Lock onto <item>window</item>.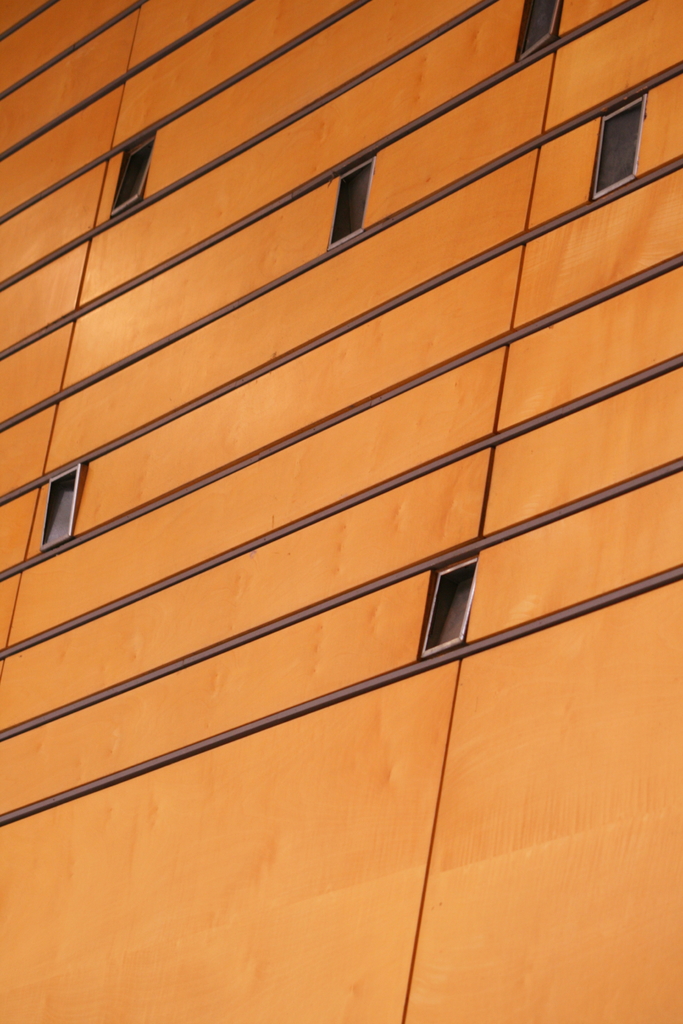
Locked: 40/462/85/548.
